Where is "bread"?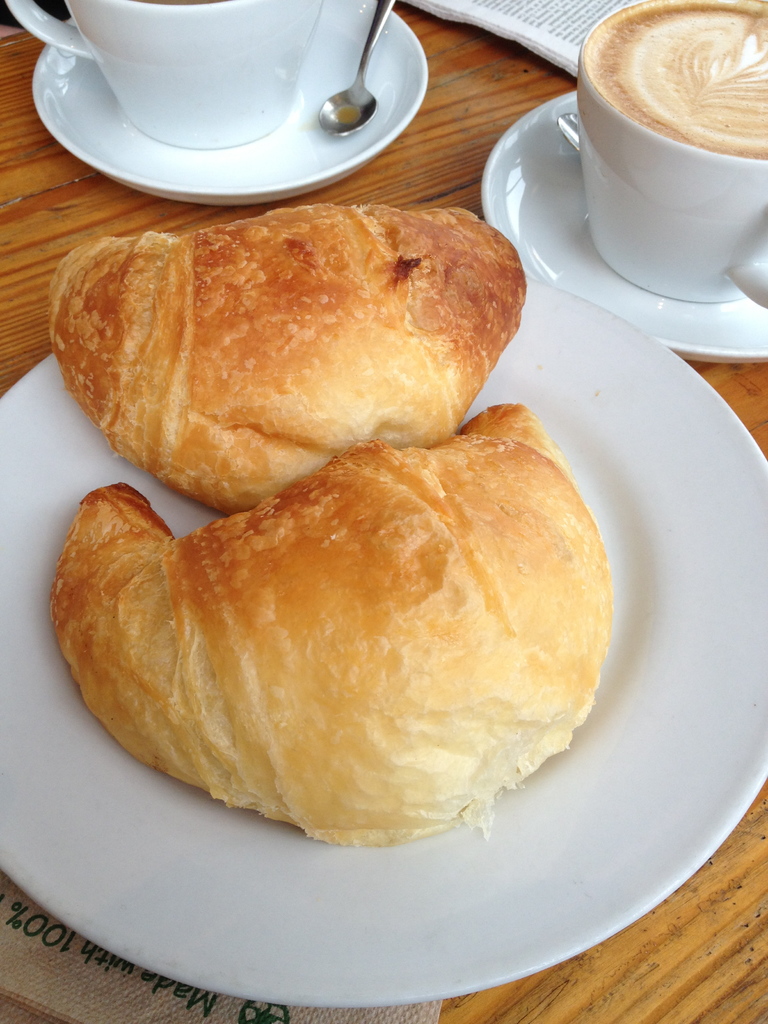
box(48, 407, 615, 850).
